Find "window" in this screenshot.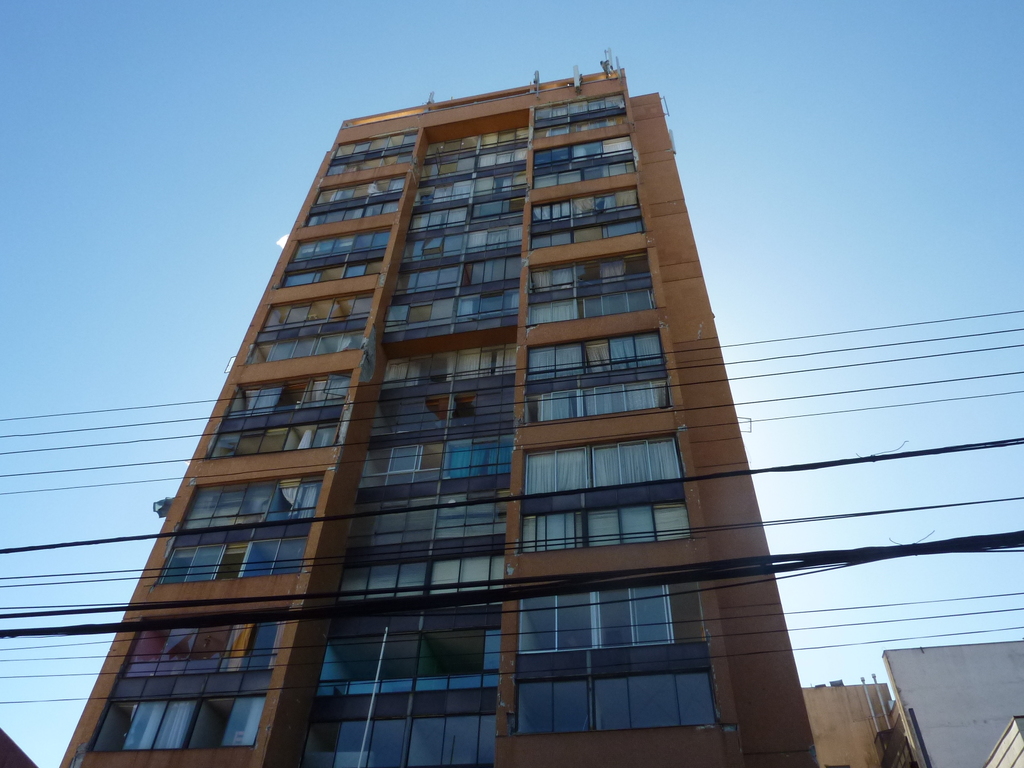
The bounding box for "window" is 525, 329, 672, 426.
